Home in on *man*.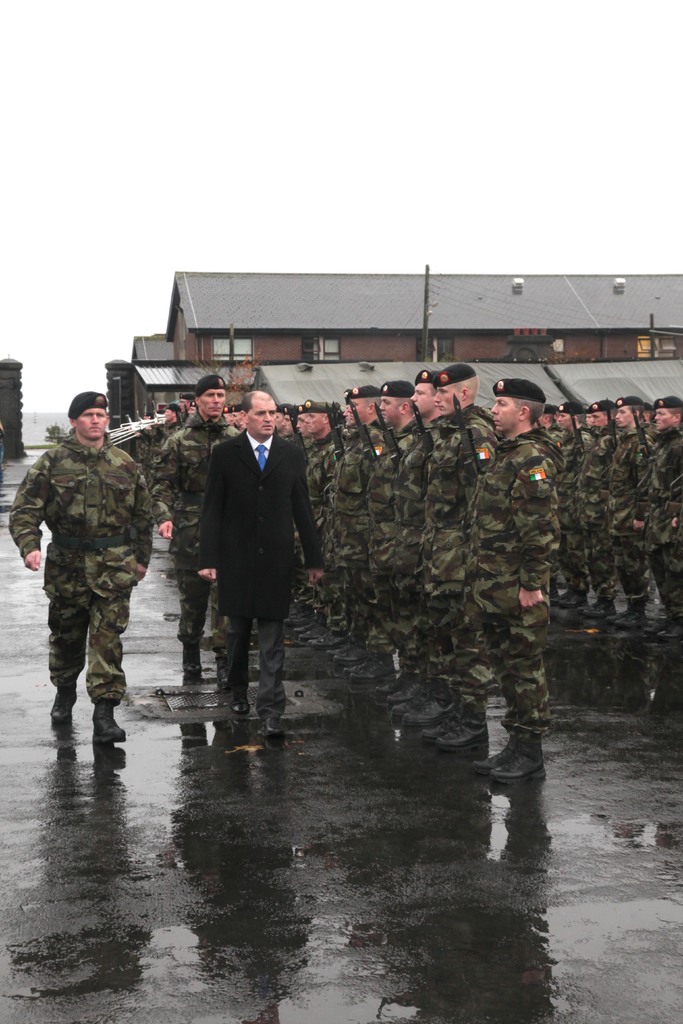
Homed in at box=[470, 378, 563, 781].
